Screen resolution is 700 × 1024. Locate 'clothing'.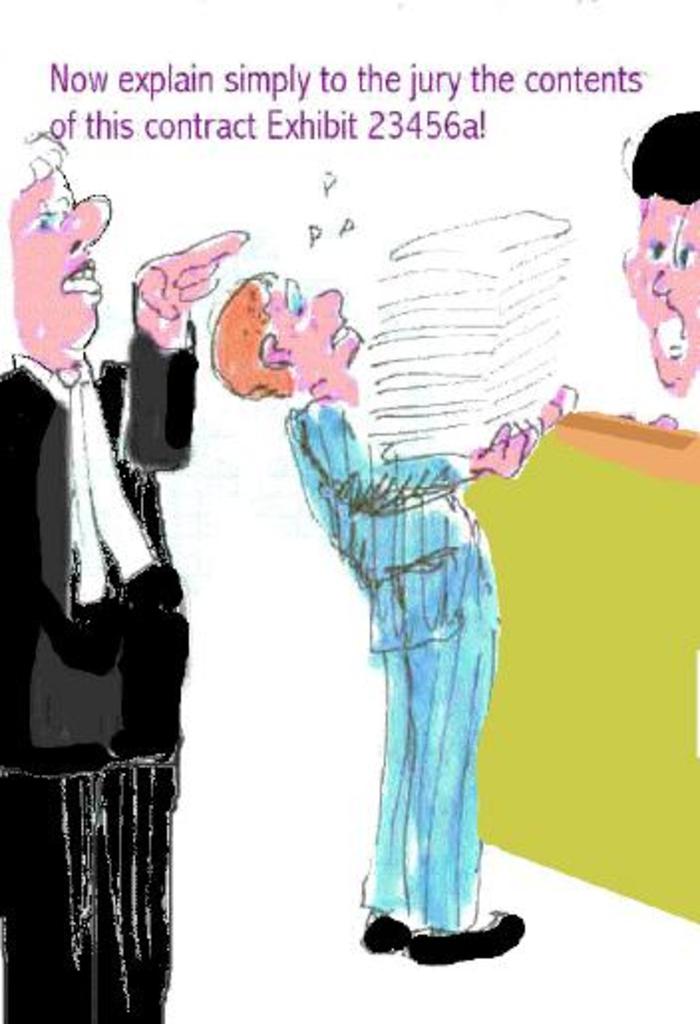
left=259, top=322, right=535, bottom=966.
